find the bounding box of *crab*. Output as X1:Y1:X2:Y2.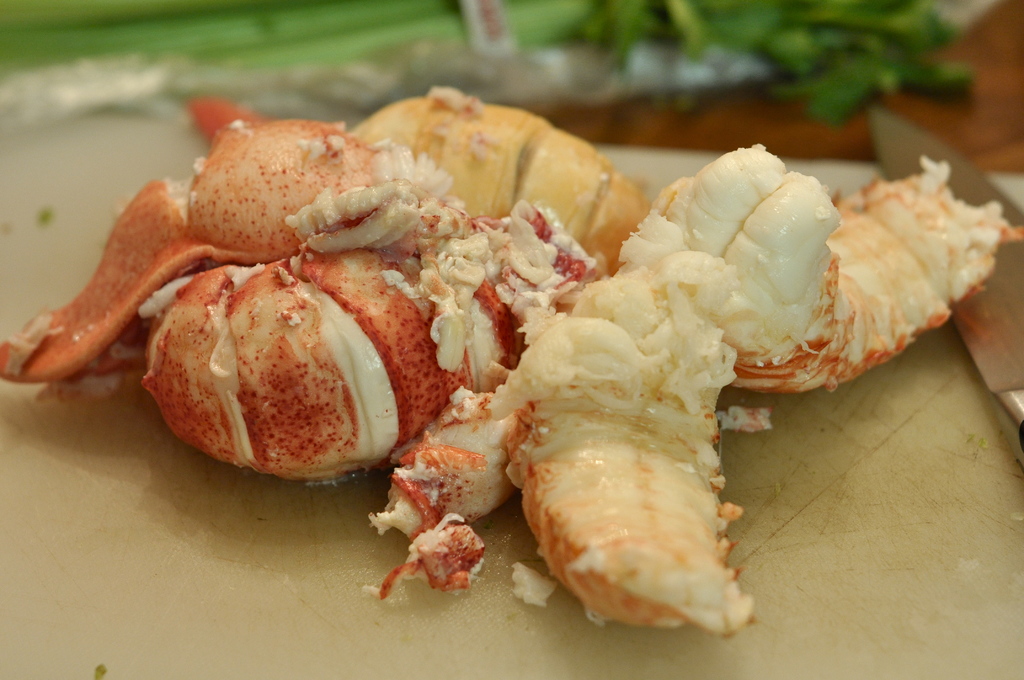
0:77:1023:633.
